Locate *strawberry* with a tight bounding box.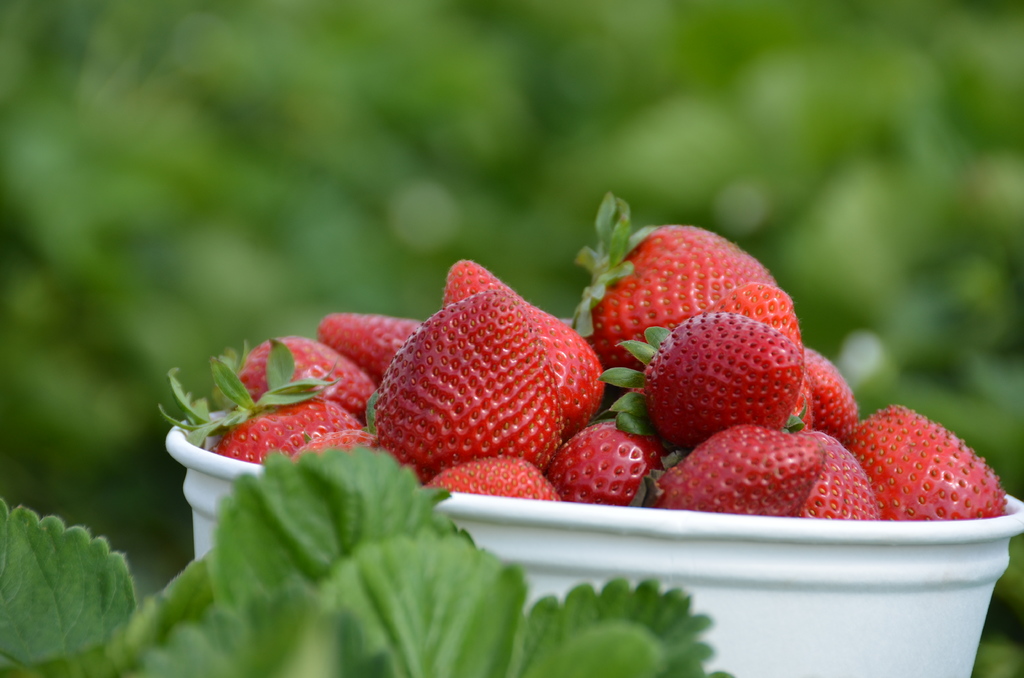
[x1=159, y1=361, x2=340, y2=471].
